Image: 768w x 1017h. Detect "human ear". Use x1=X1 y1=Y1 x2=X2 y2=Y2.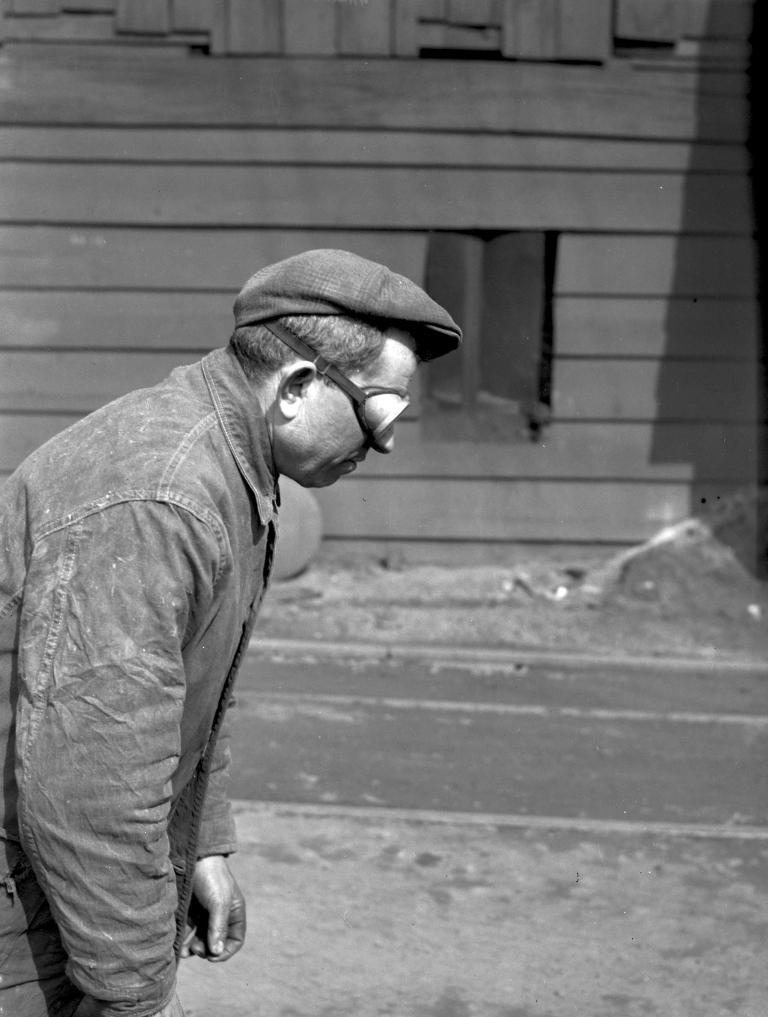
x1=280 y1=360 x2=315 y2=418.
